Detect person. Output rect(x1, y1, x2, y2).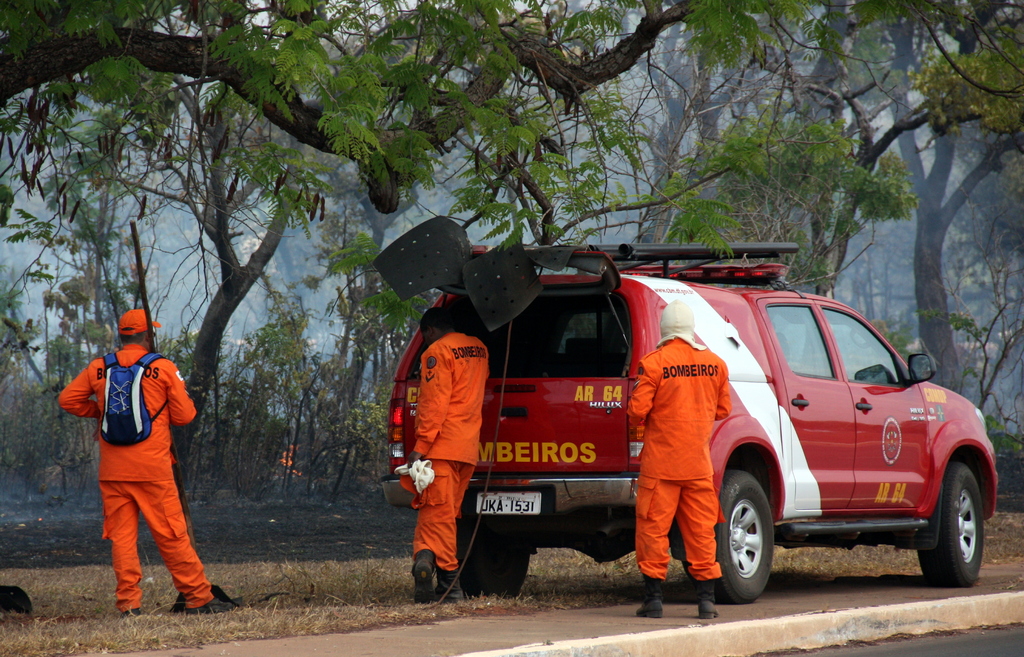
rect(406, 311, 486, 602).
